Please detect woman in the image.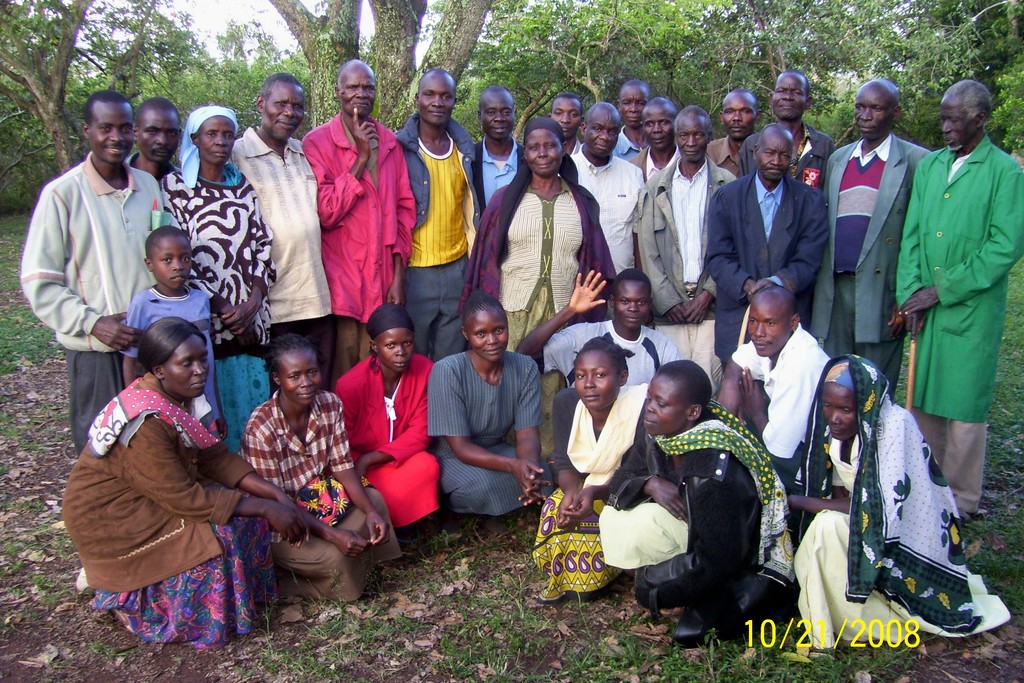
(x1=454, y1=115, x2=618, y2=498).
